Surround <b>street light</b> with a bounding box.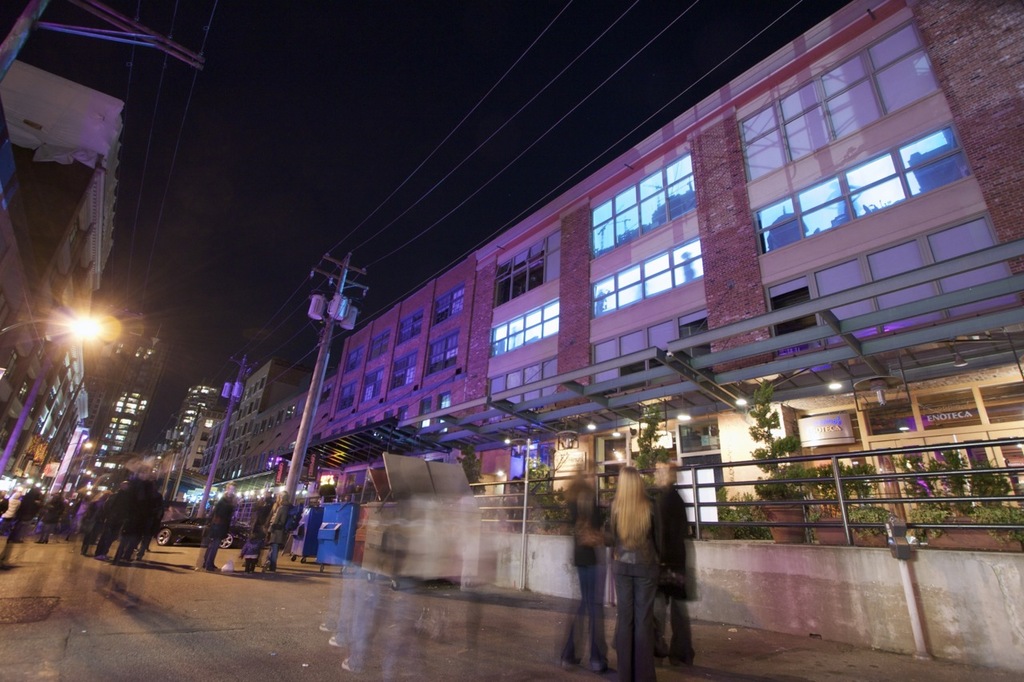
[x1=50, y1=439, x2=94, y2=492].
